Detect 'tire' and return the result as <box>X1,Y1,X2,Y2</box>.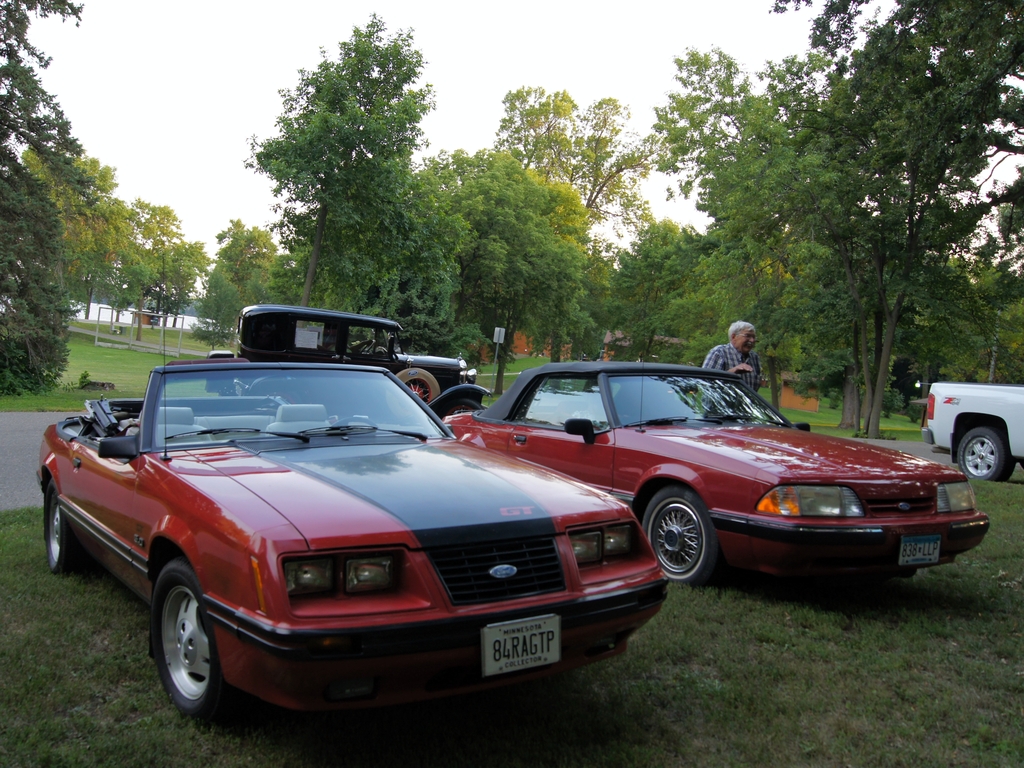
<box>263,387,303,404</box>.
